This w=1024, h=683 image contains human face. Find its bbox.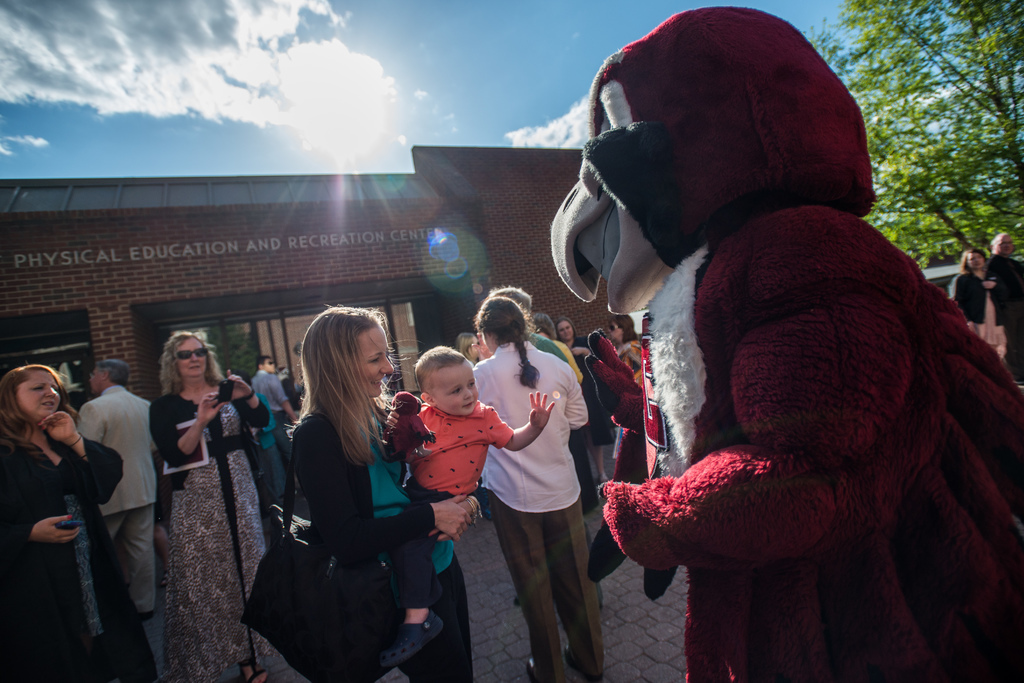
(609, 324, 624, 341).
